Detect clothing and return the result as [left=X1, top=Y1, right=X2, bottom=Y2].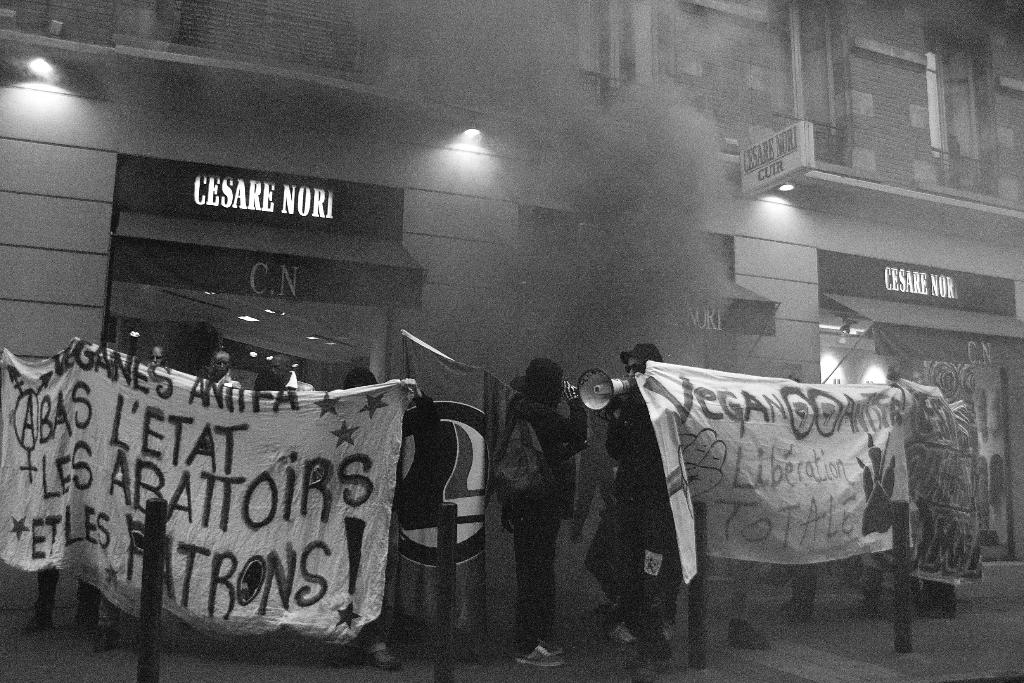
[left=101, top=594, right=141, bottom=627].
